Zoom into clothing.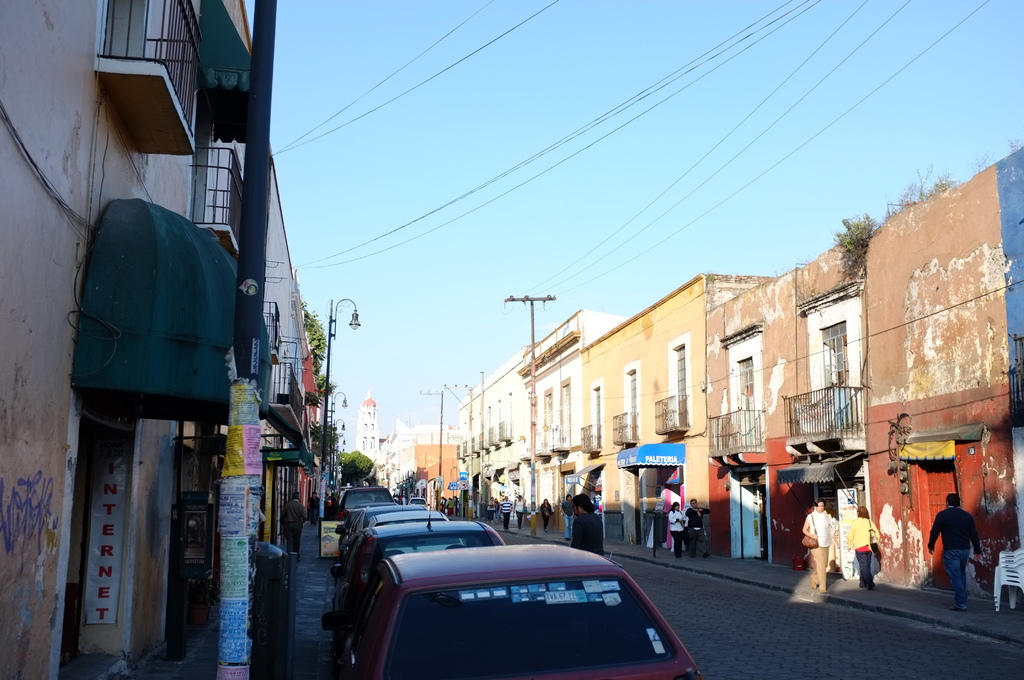
Zoom target: 687/504/712/554.
